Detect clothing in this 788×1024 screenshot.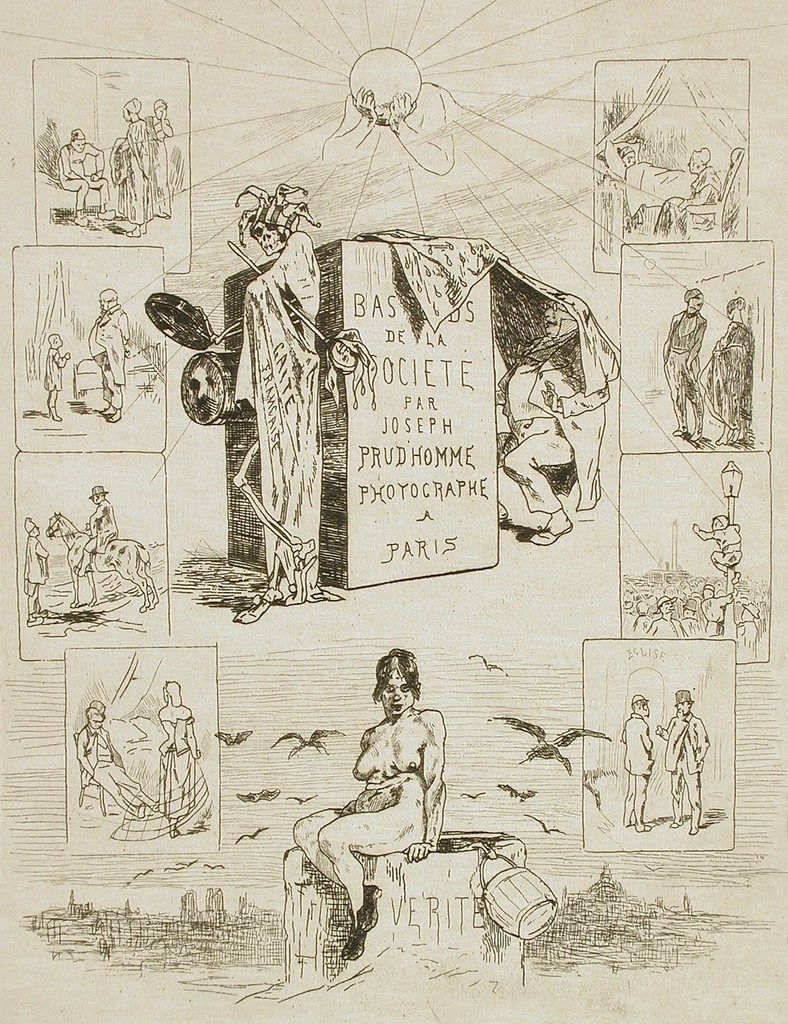
Detection: bbox=(115, 119, 152, 223).
